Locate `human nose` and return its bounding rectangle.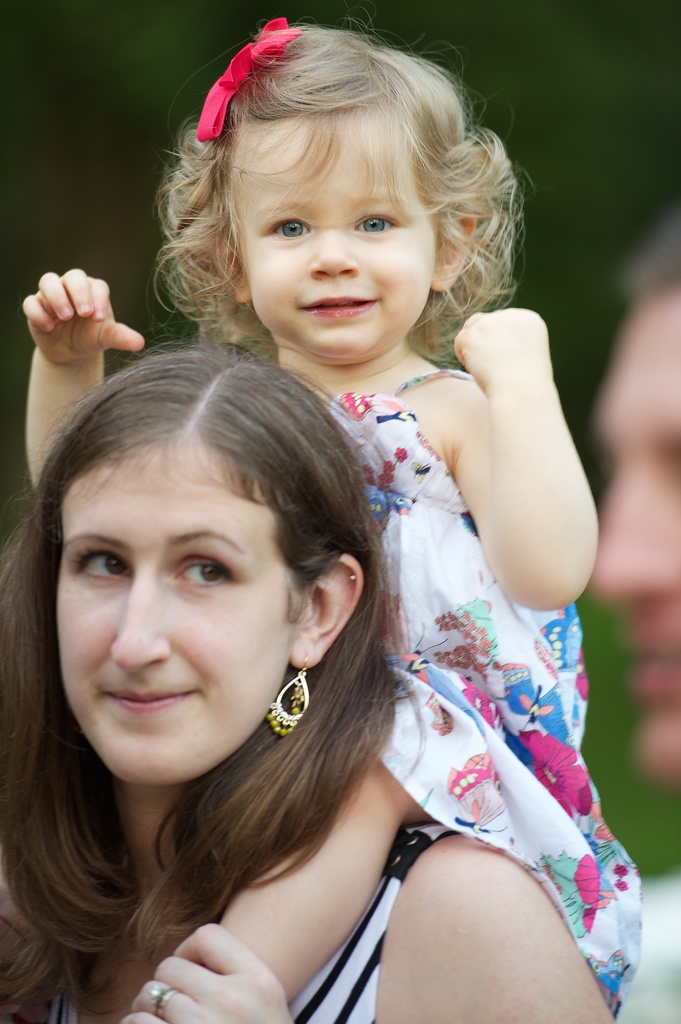
x1=307, y1=216, x2=359, y2=278.
